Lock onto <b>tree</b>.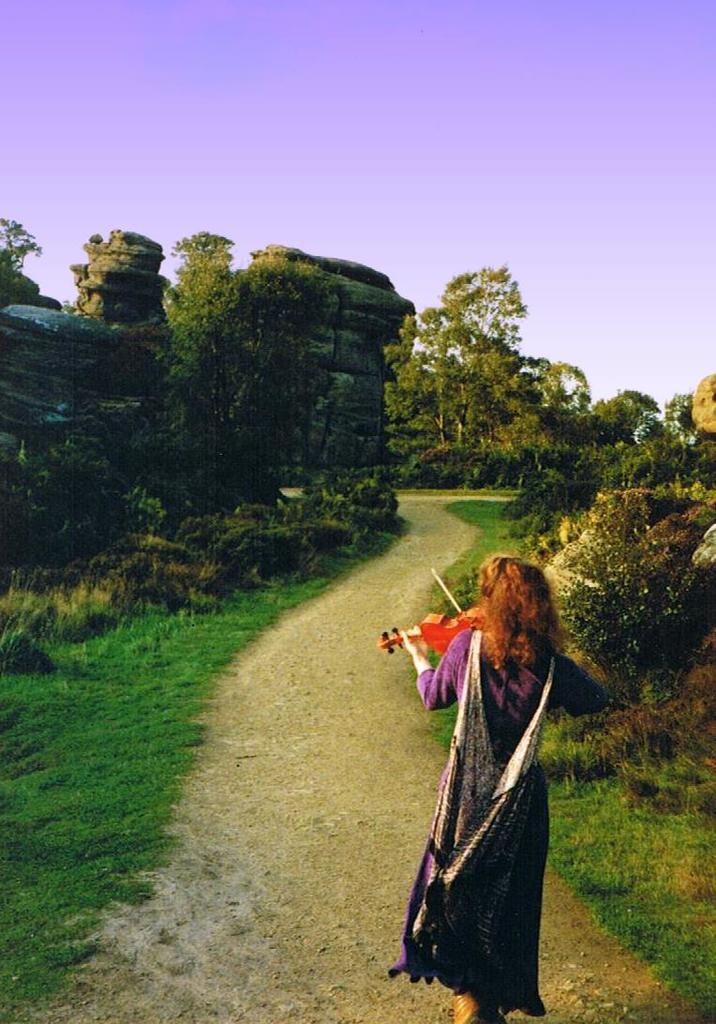
Locked: 470,342,538,448.
